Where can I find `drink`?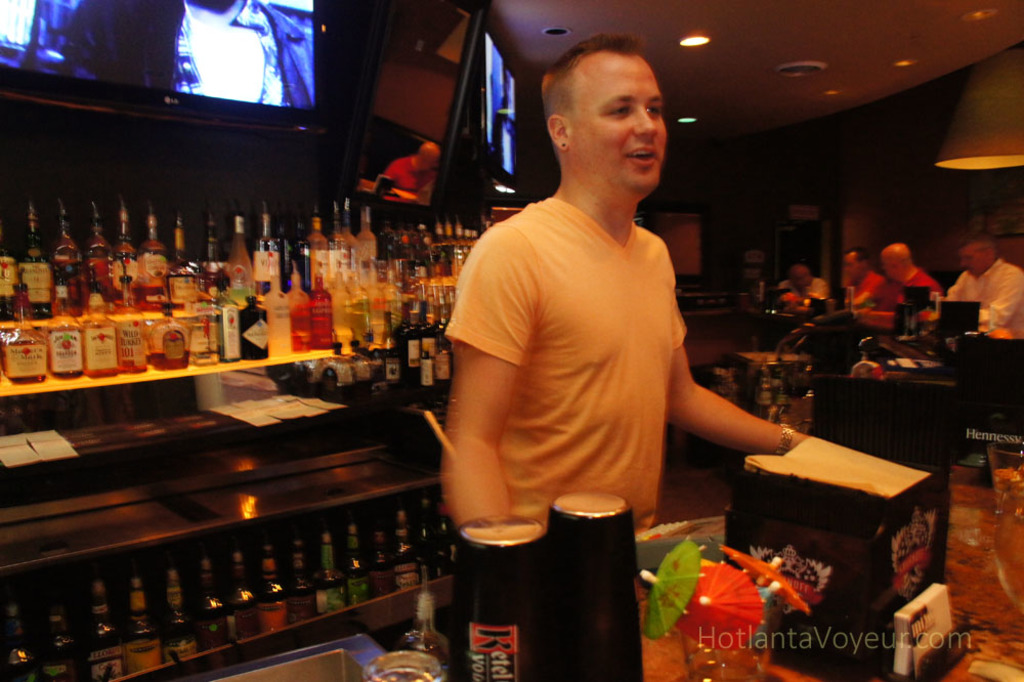
You can find it at bbox=[227, 241, 256, 304].
